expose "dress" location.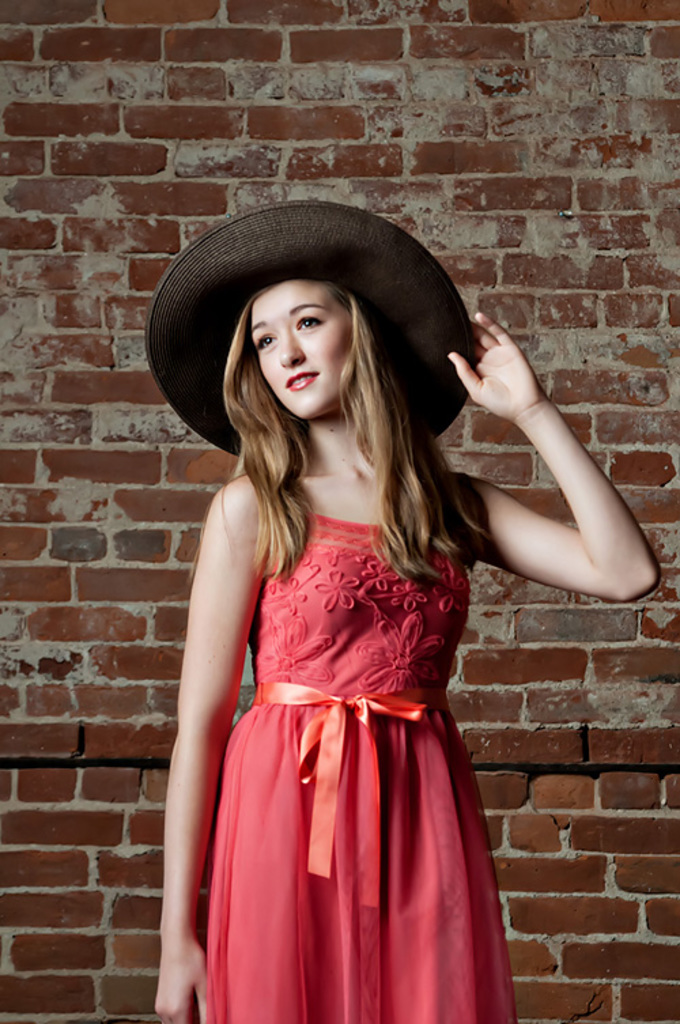
Exposed at [x1=203, y1=509, x2=513, y2=1023].
